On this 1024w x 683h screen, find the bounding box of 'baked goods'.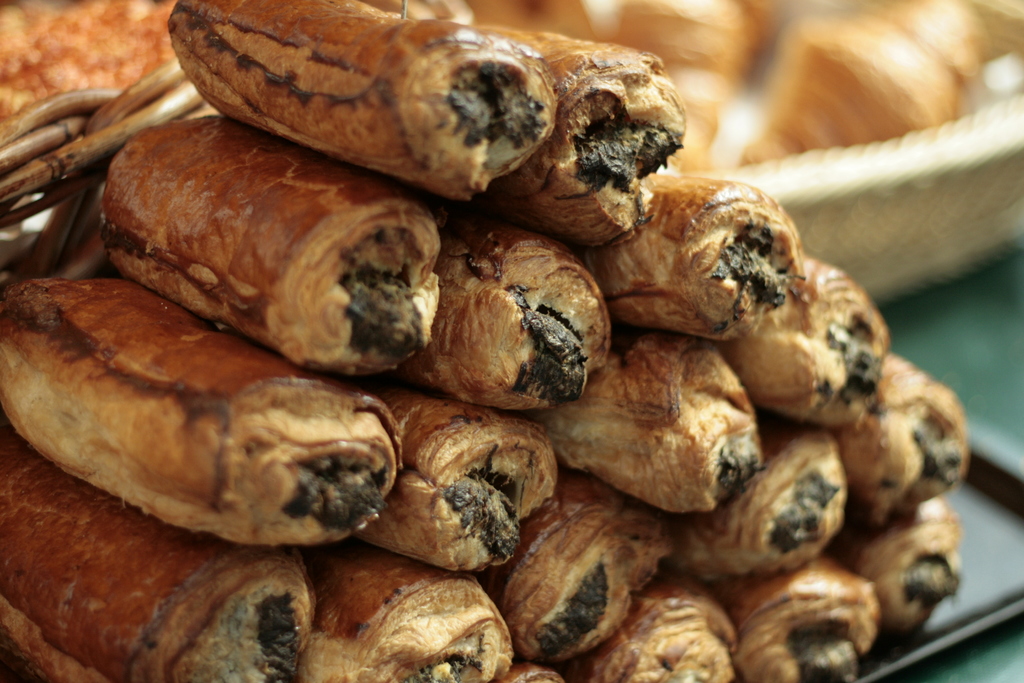
Bounding box: <region>417, 204, 630, 415</region>.
